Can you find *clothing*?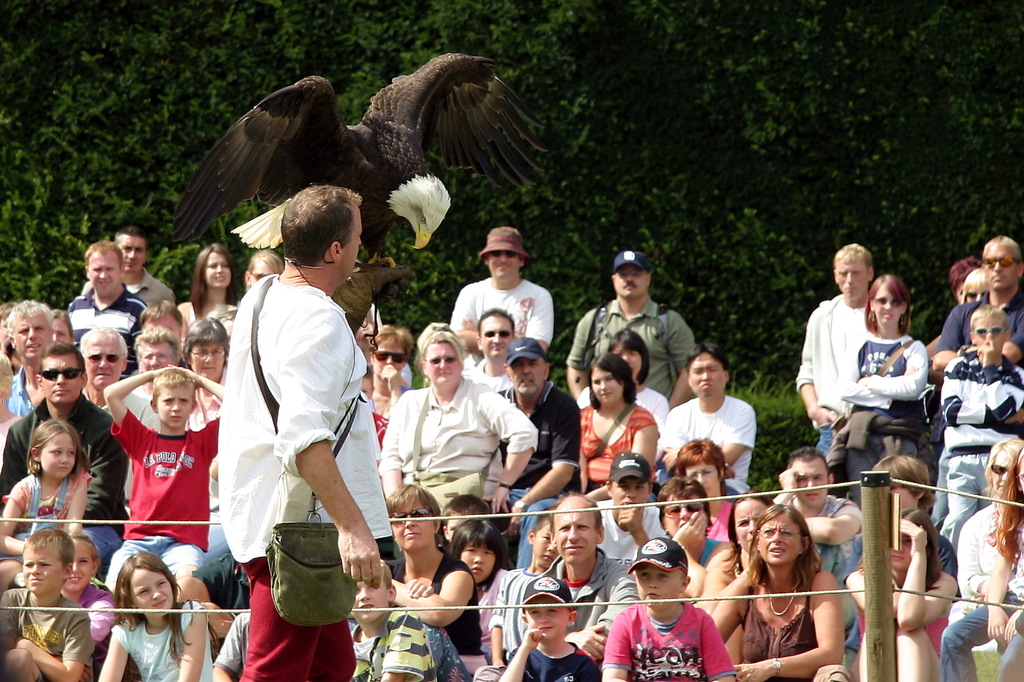
Yes, bounding box: <region>492, 635, 604, 681</region>.
